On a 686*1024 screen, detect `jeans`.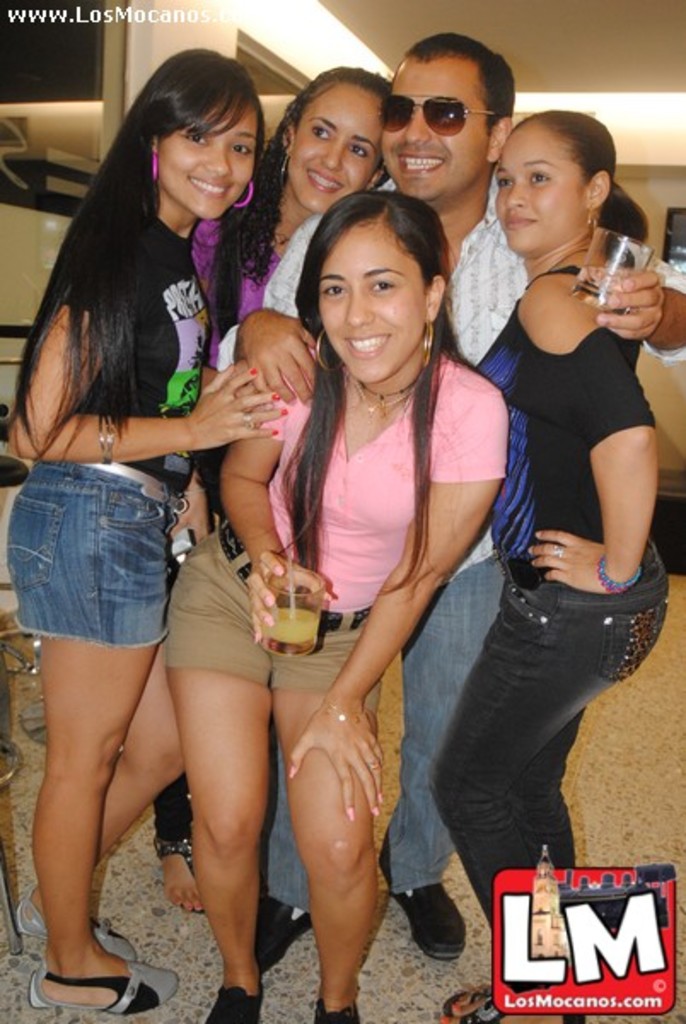
<region>143, 539, 396, 701</region>.
